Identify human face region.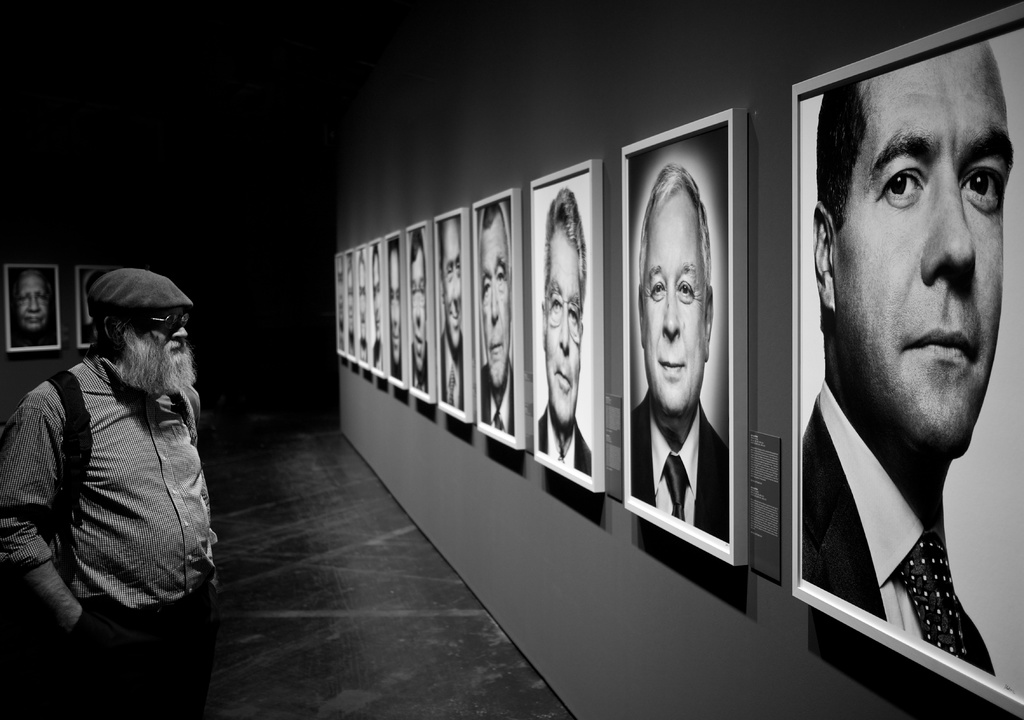
Region: select_region(388, 255, 404, 364).
